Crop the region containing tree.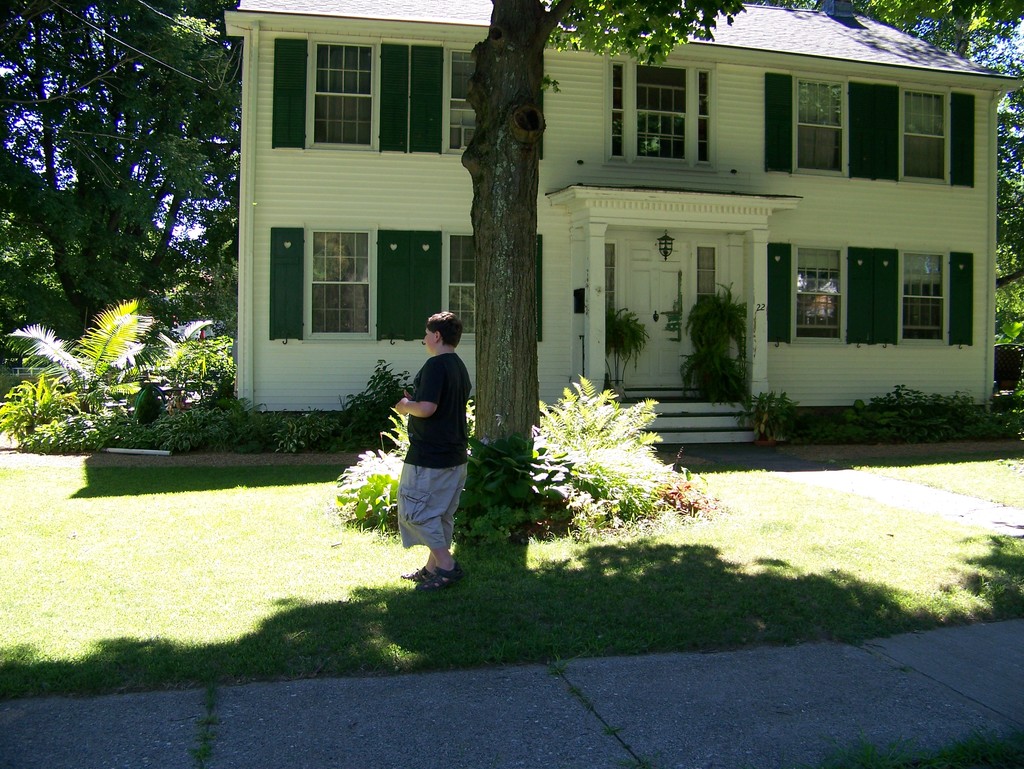
Crop region: {"x1": 749, "y1": 0, "x2": 1023, "y2": 344}.
